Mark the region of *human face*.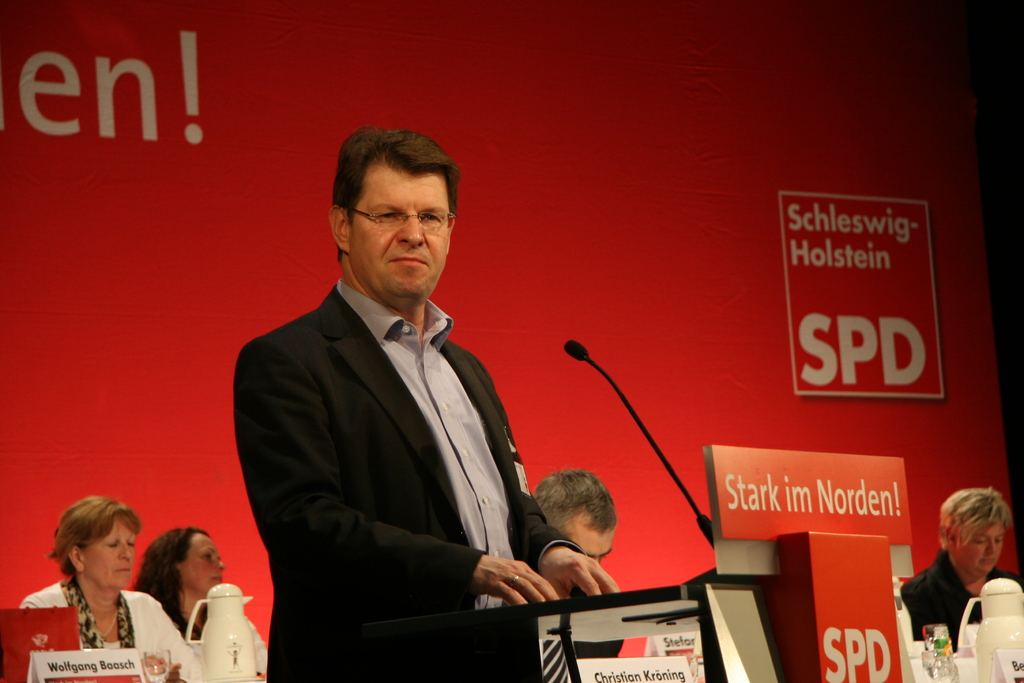
Region: locate(86, 520, 136, 591).
